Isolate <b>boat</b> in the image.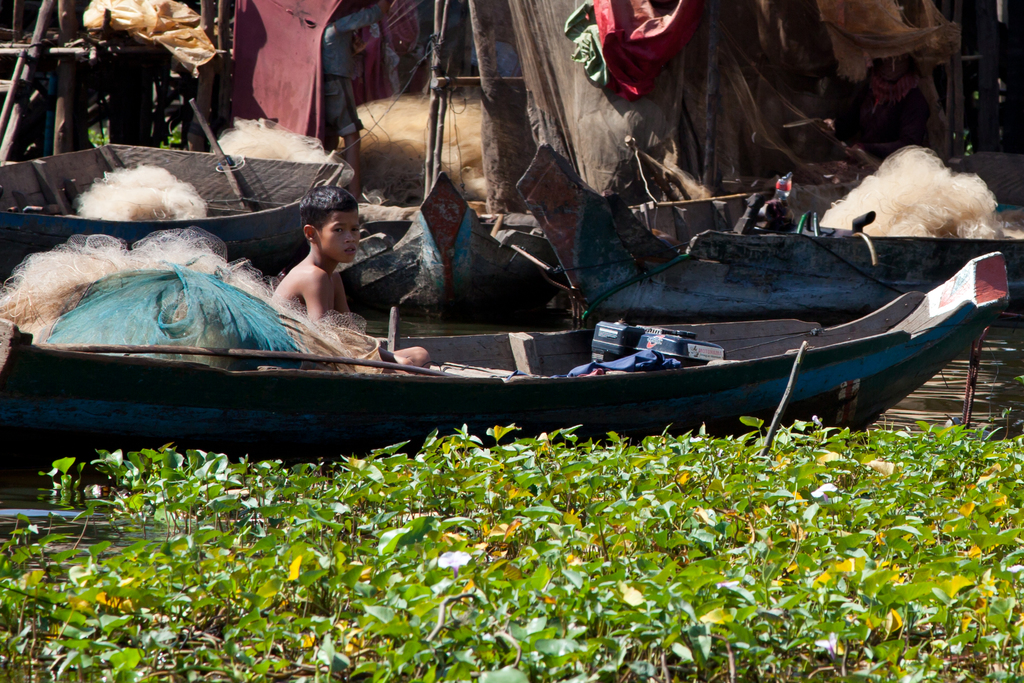
Isolated region: <bbox>509, 137, 1023, 328</bbox>.
